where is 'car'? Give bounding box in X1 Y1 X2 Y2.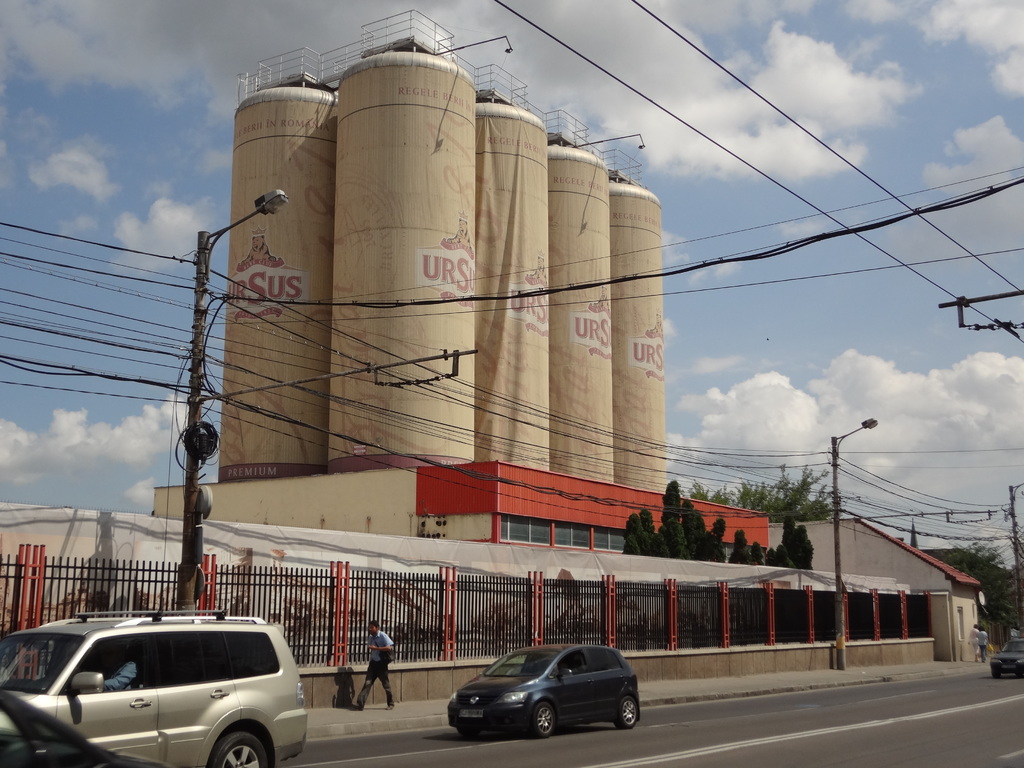
0 610 310 767.
